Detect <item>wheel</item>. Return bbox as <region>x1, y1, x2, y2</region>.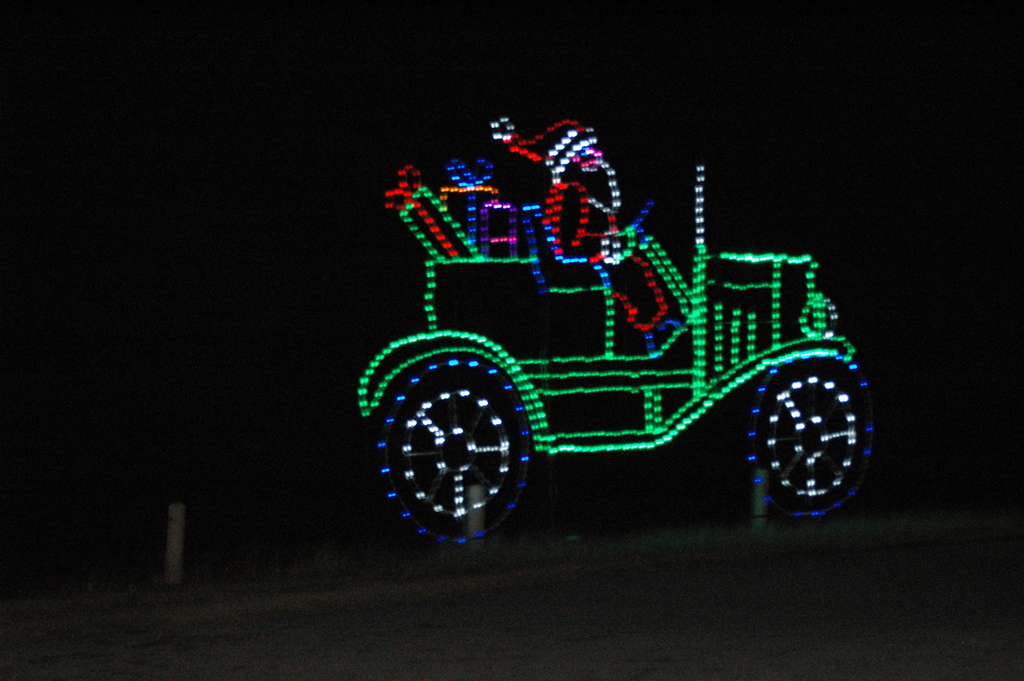
<region>381, 351, 550, 537</region>.
